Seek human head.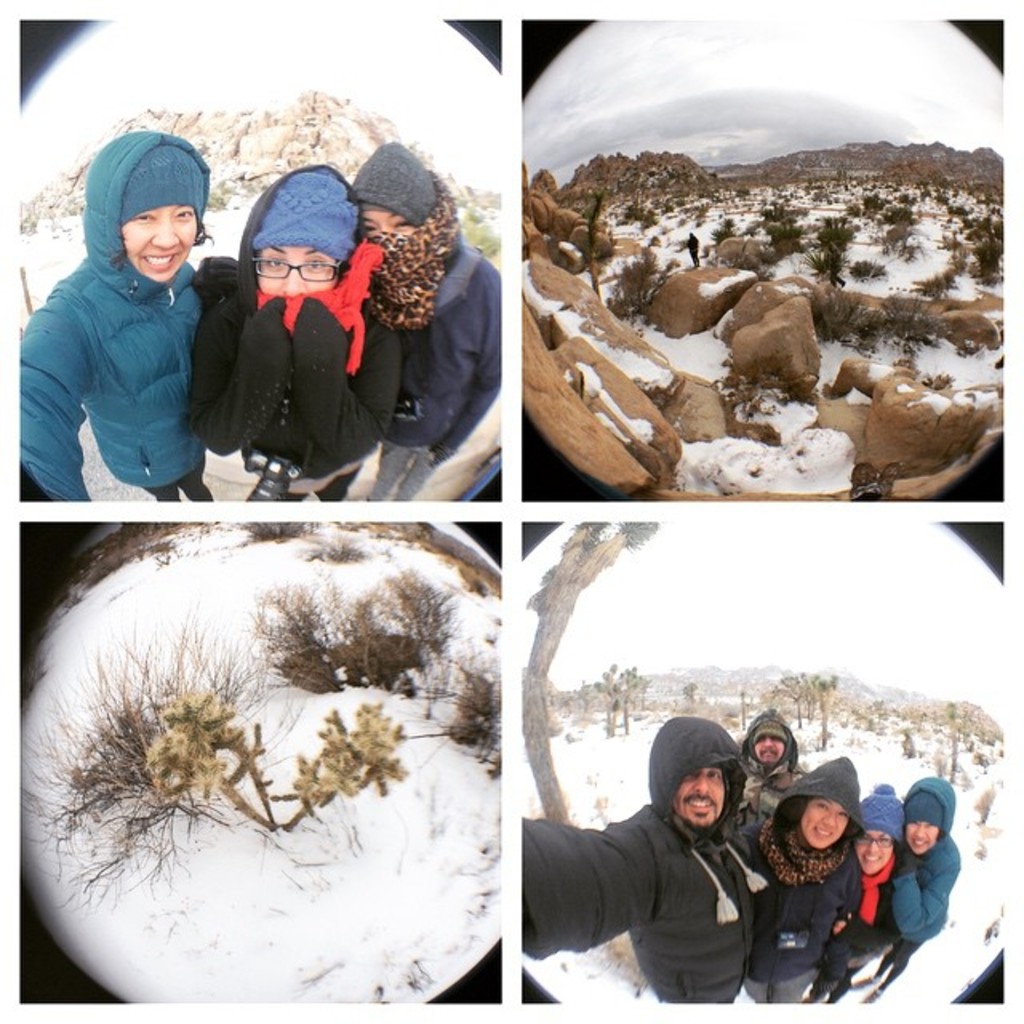
789, 771, 859, 858.
